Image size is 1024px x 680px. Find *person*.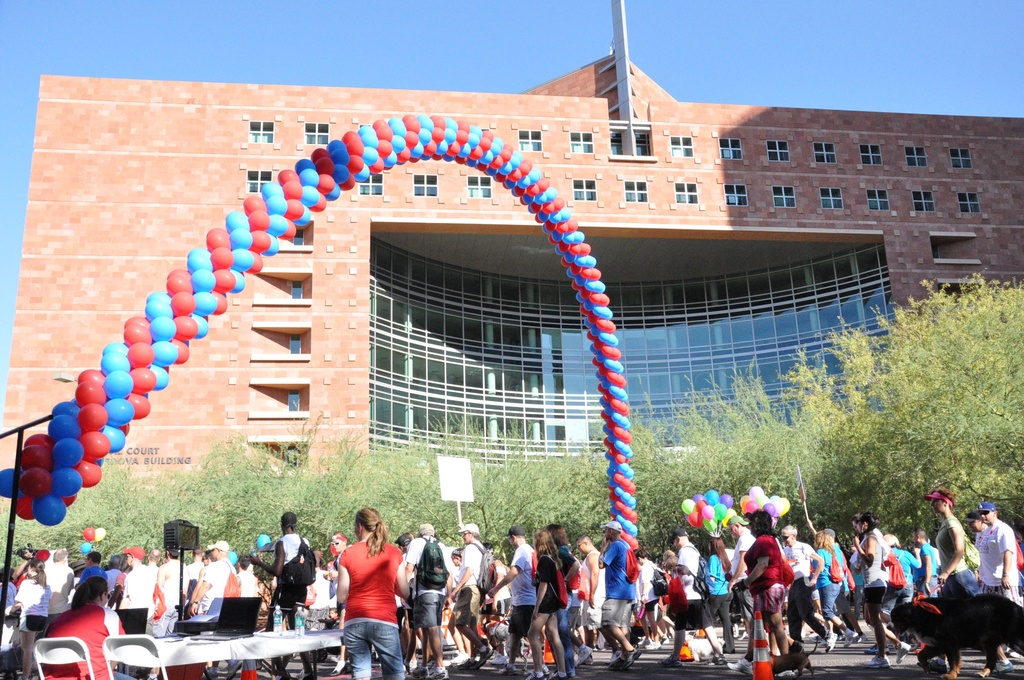
451,521,488,670.
